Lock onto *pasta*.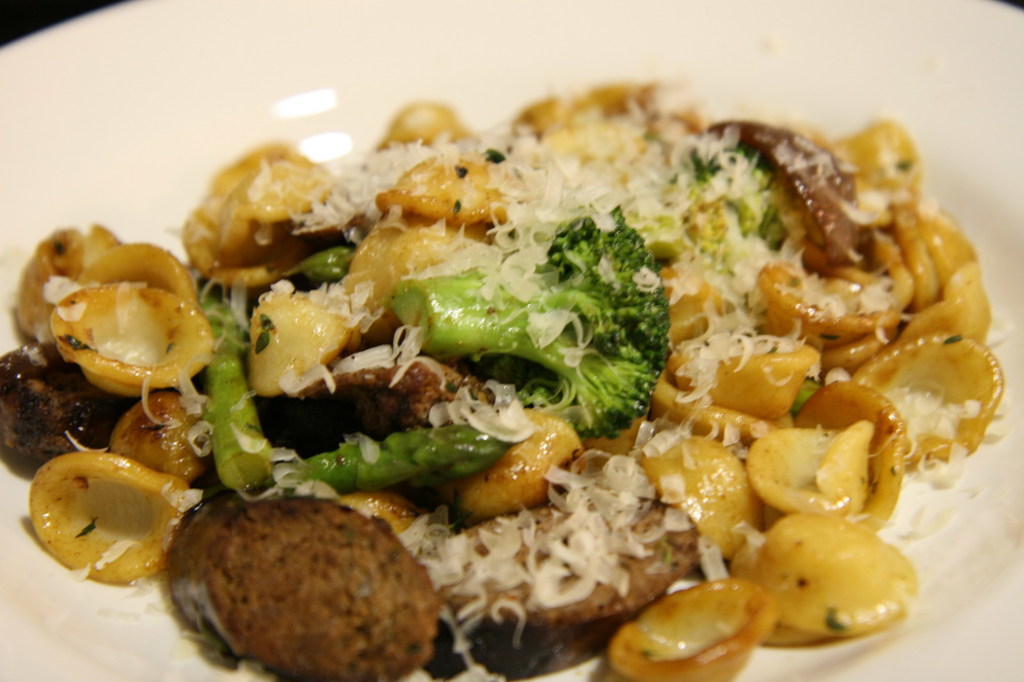
Locked: (25,36,980,681).
